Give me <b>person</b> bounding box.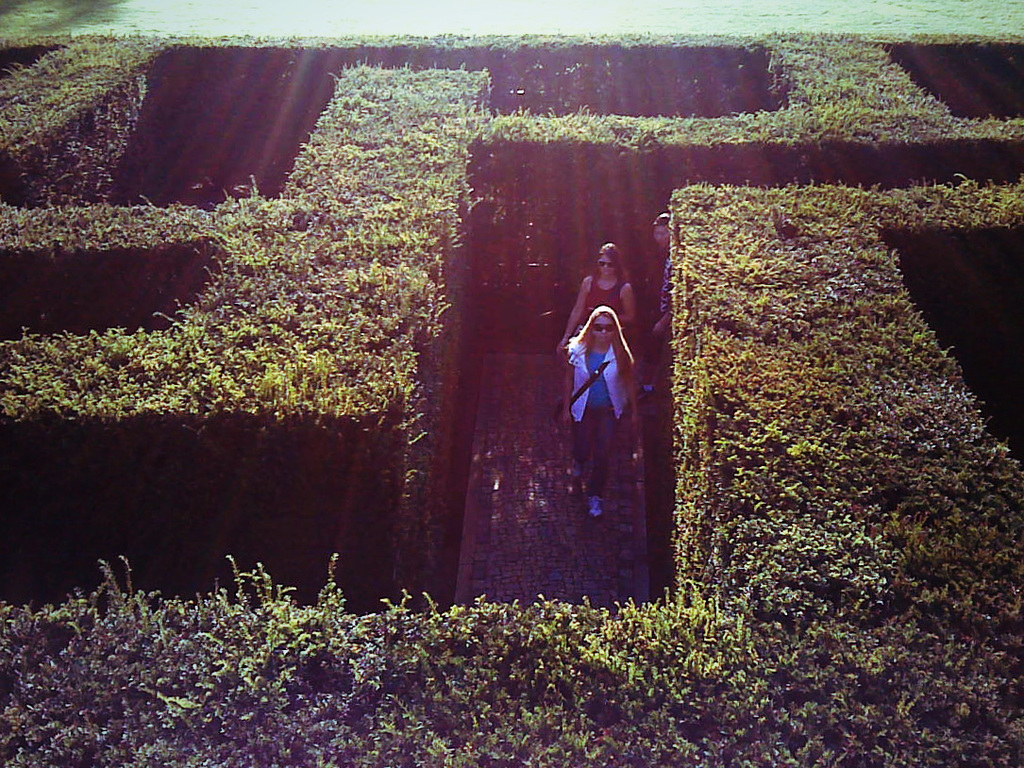
bbox(556, 305, 636, 514).
